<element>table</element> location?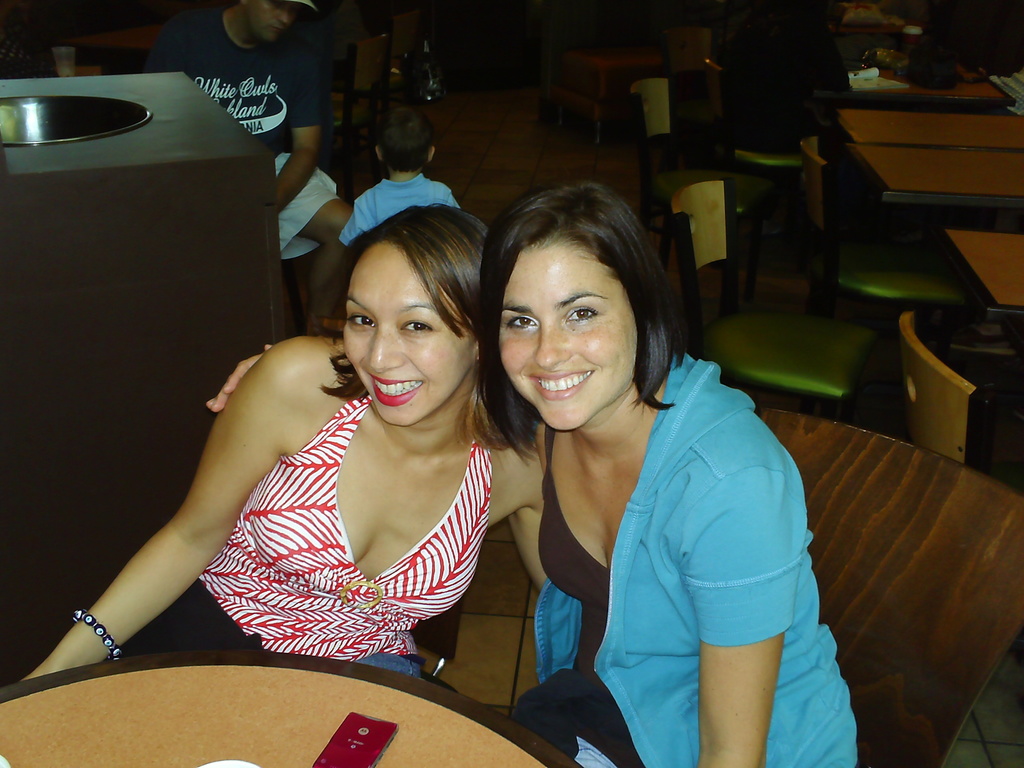
rect(0, 651, 583, 767)
